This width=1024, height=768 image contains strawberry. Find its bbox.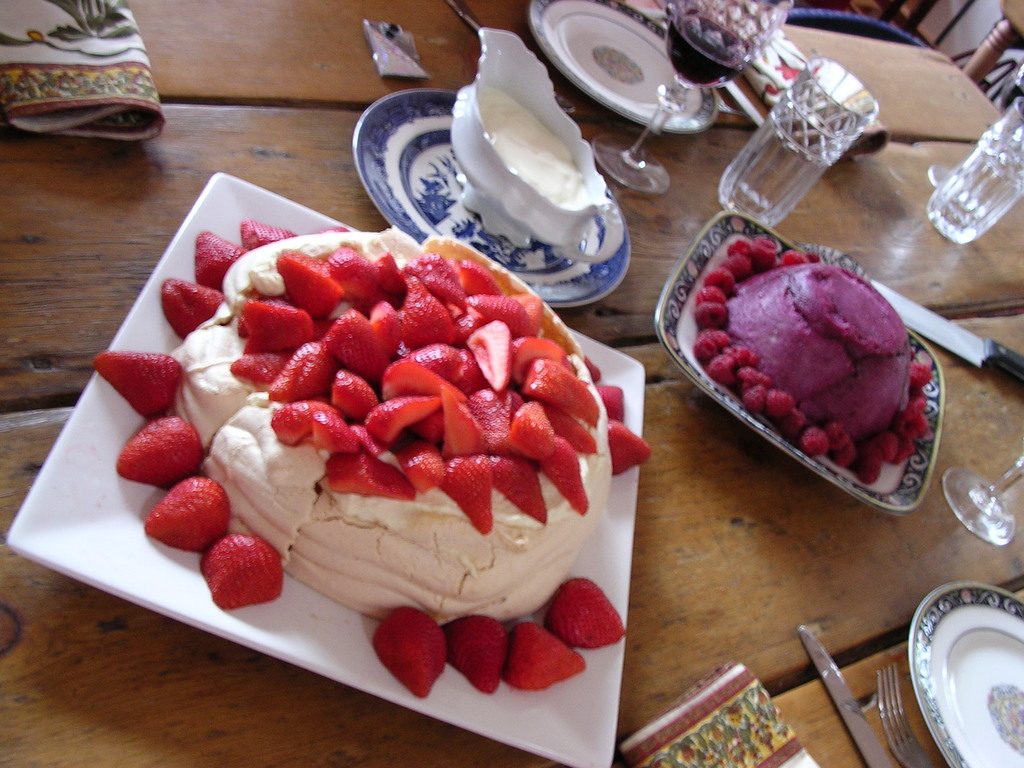
box(531, 580, 622, 667).
